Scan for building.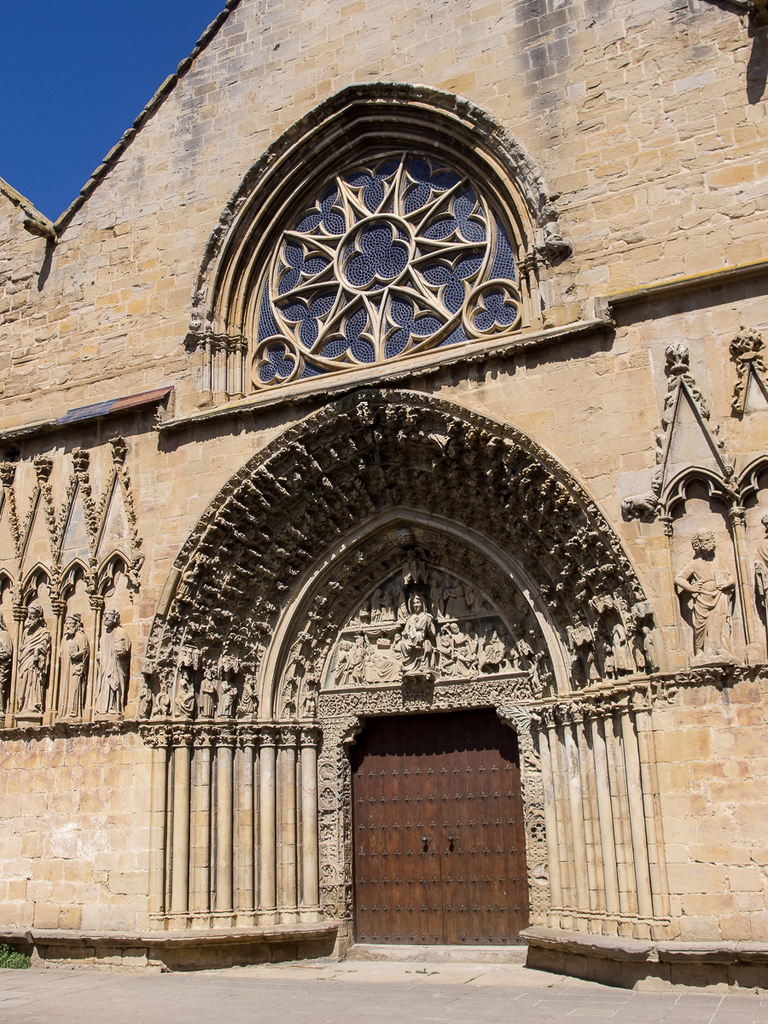
Scan result: box=[0, 0, 767, 984].
